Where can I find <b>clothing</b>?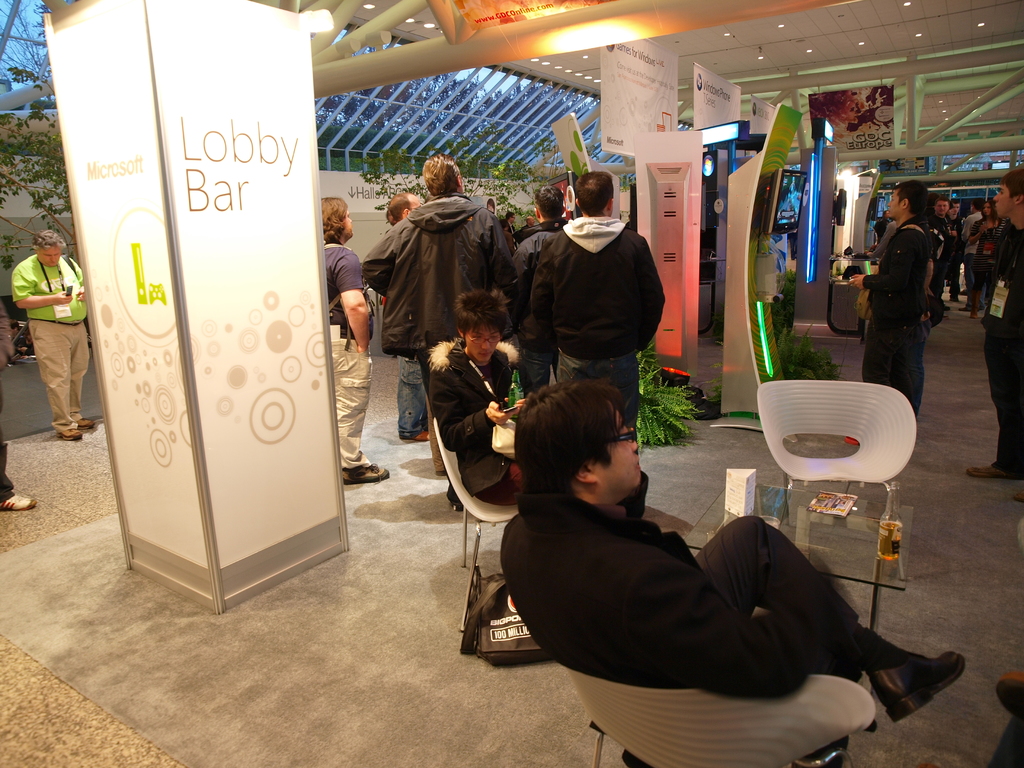
You can find it at [left=362, top=194, right=512, bottom=497].
